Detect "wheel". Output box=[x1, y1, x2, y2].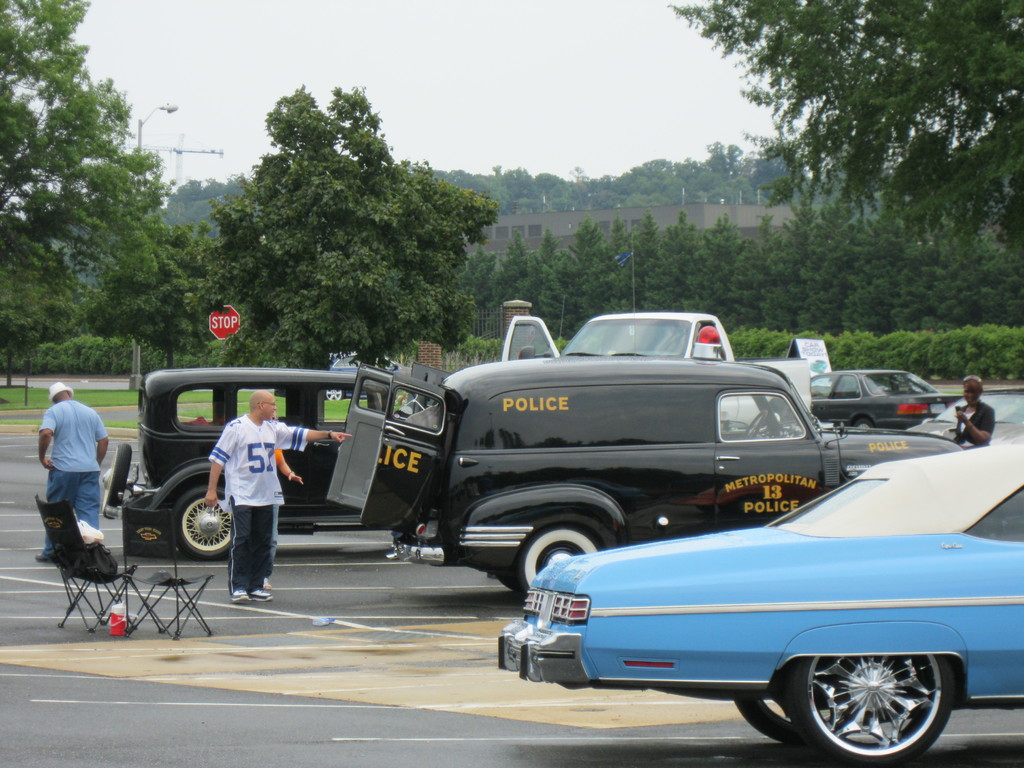
box=[852, 419, 874, 429].
